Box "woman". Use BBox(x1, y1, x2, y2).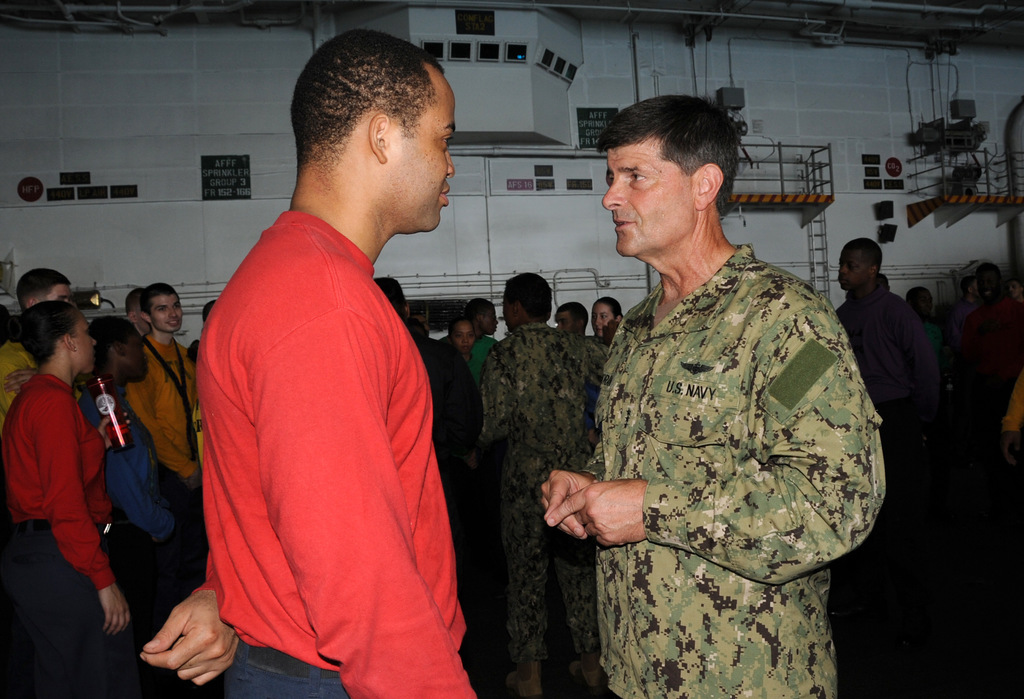
BBox(586, 296, 625, 451).
